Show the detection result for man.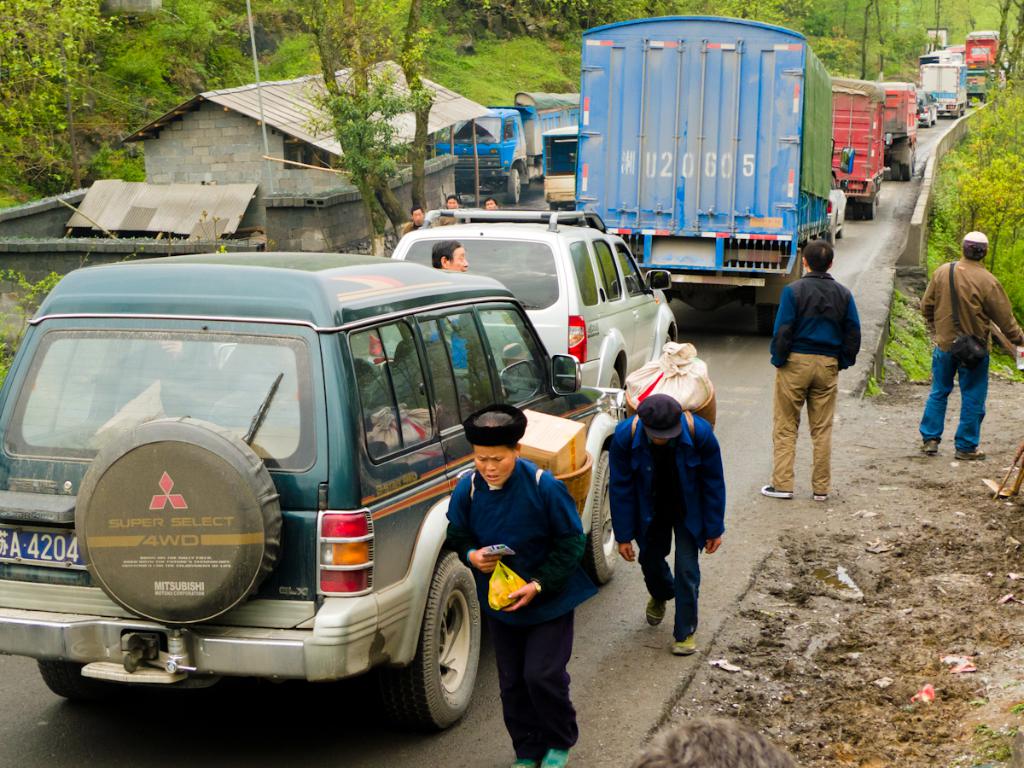
region(412, 239, 471, 371).
